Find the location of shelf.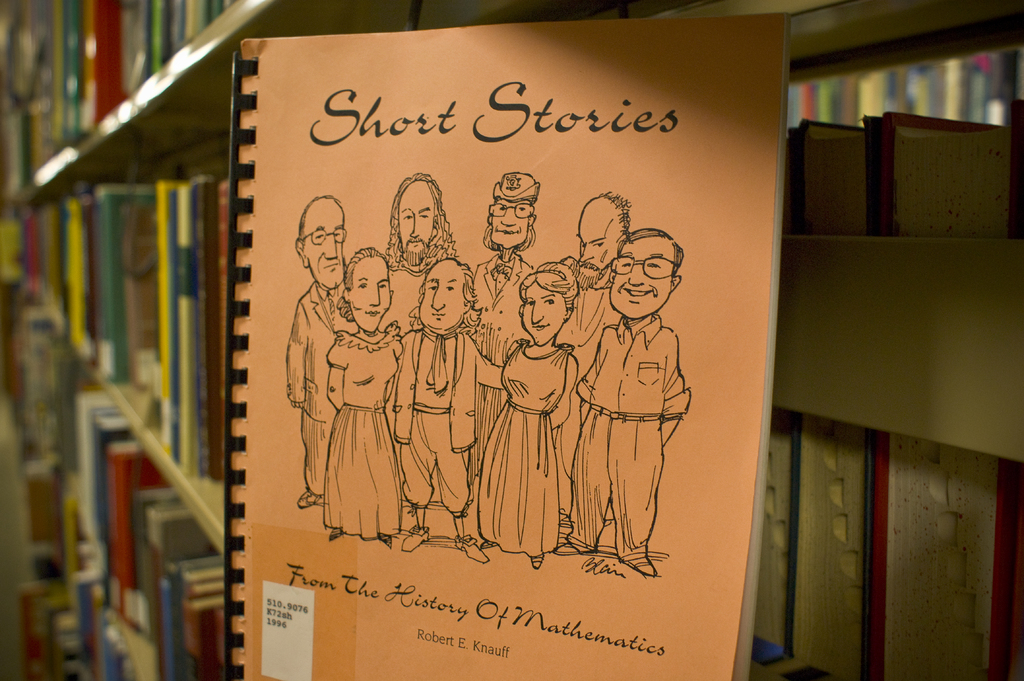
Location: crop(0, 0, 525, 680).
